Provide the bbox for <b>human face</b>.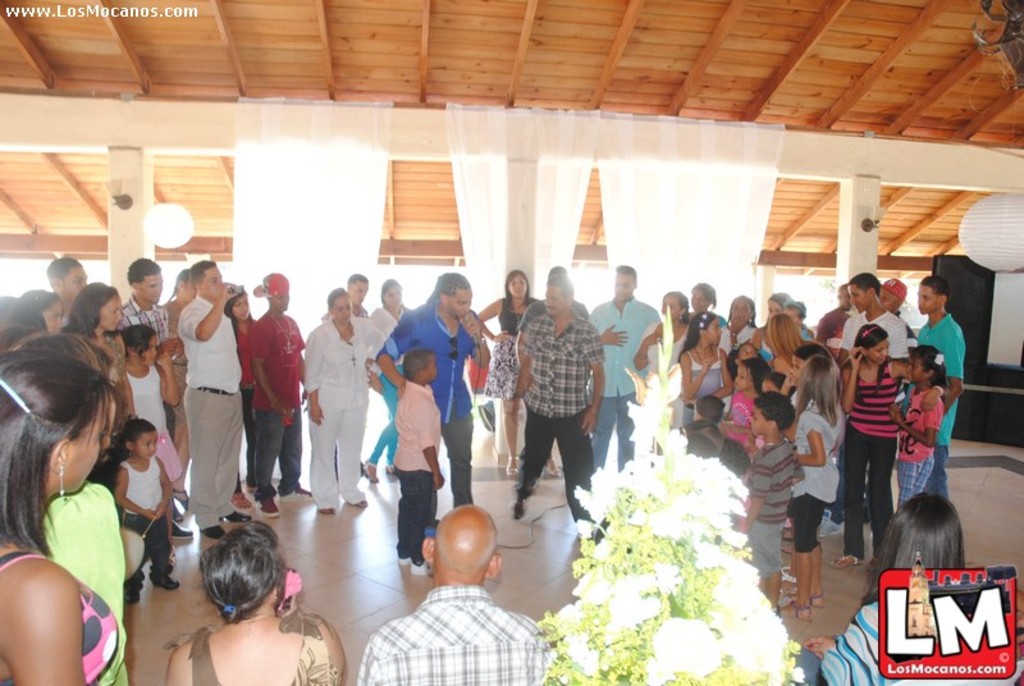
[99, 292, 125, 330].
